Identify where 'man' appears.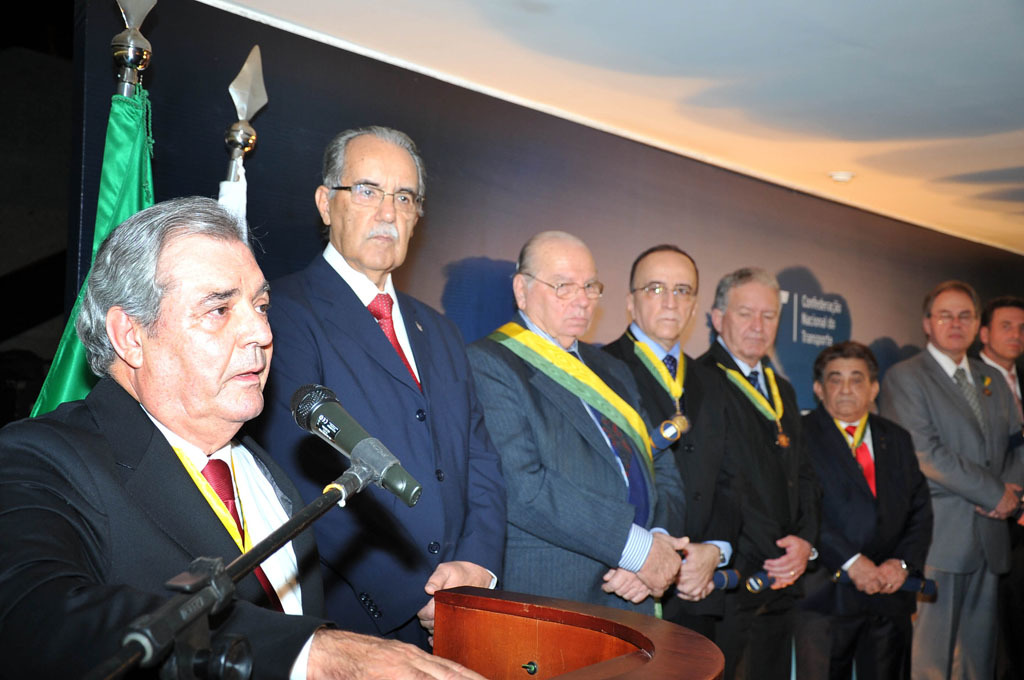
Appears at bbox=(973, 292, 1023, 418).
